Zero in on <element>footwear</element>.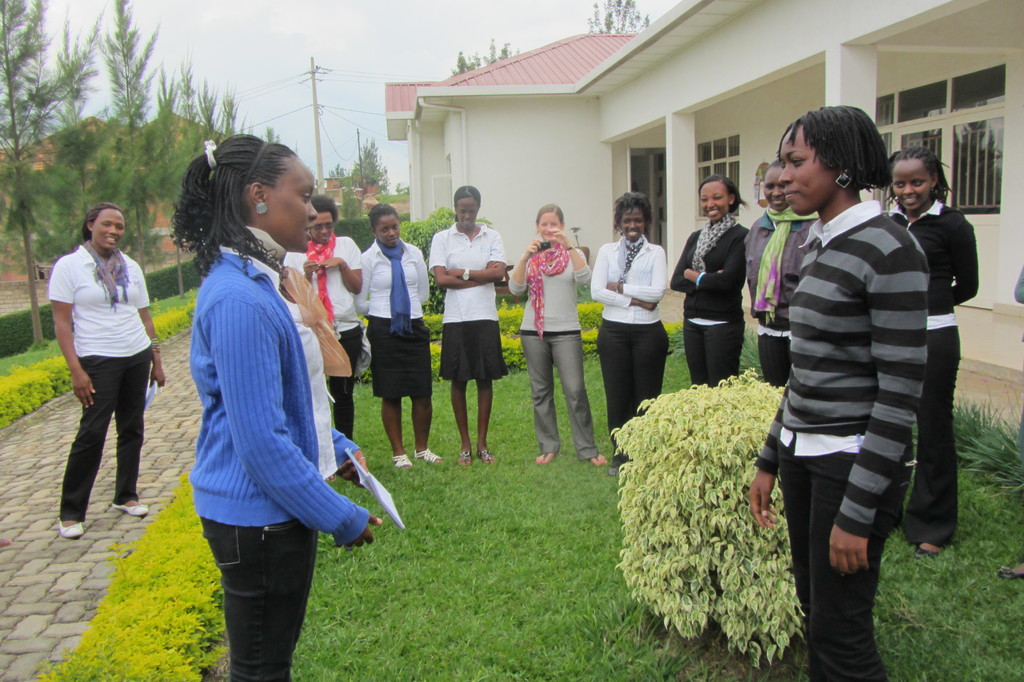
Zeroed in: <box>534,451,556,466</box>.
